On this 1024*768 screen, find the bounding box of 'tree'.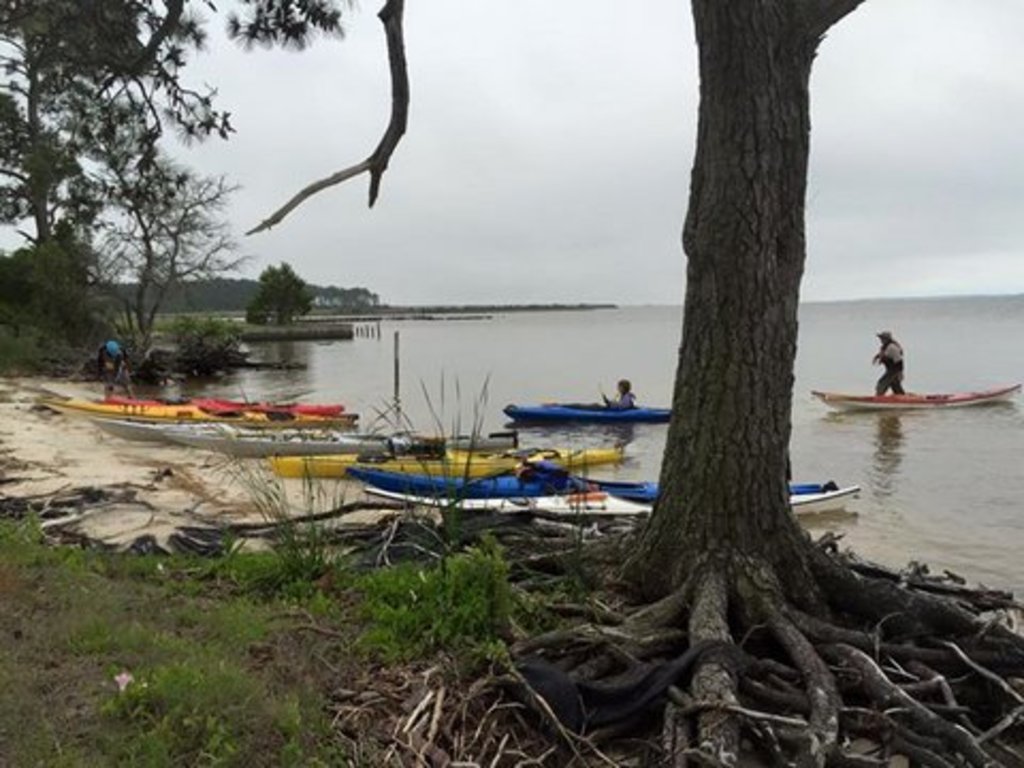
Bounding box: region(333, 0, 1022, 766).
